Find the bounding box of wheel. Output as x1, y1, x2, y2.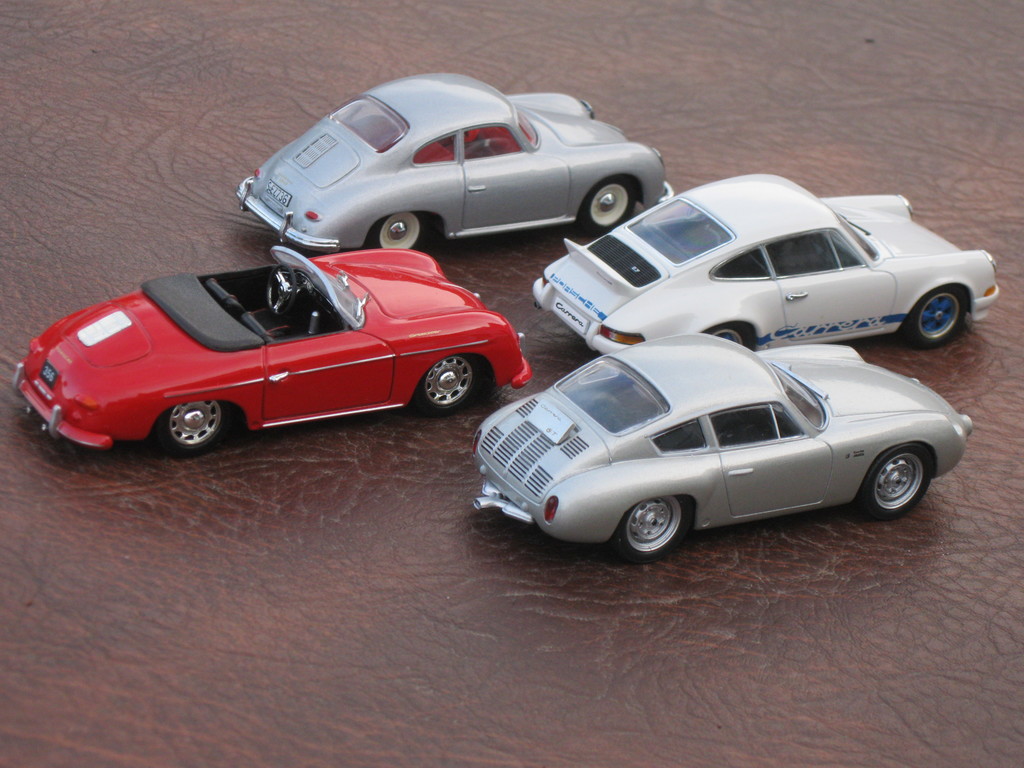
371, 211, 427, 248.
